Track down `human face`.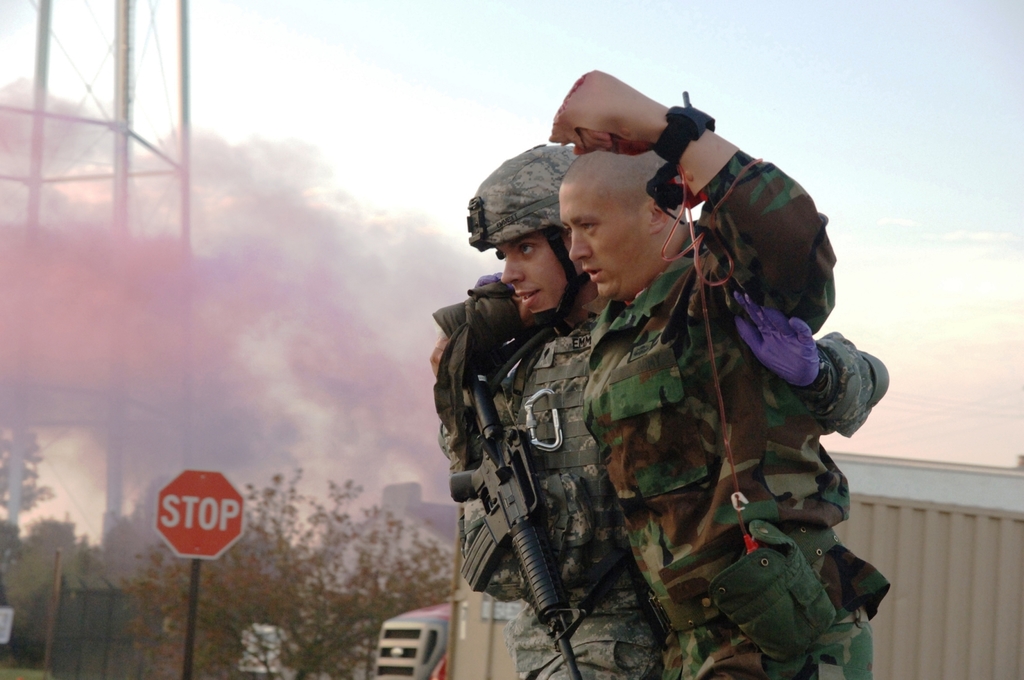
Tracked to <box>560,173,655,304</box>.
